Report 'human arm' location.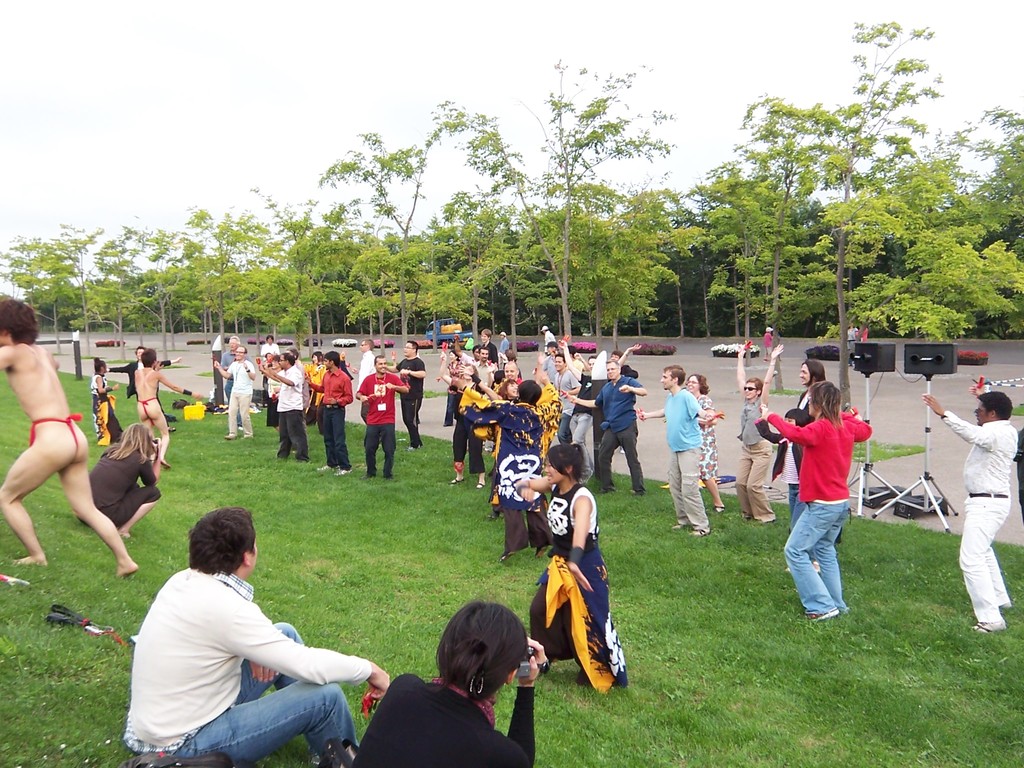
Report: (left=966, top=381, right=982, bottom=397).
